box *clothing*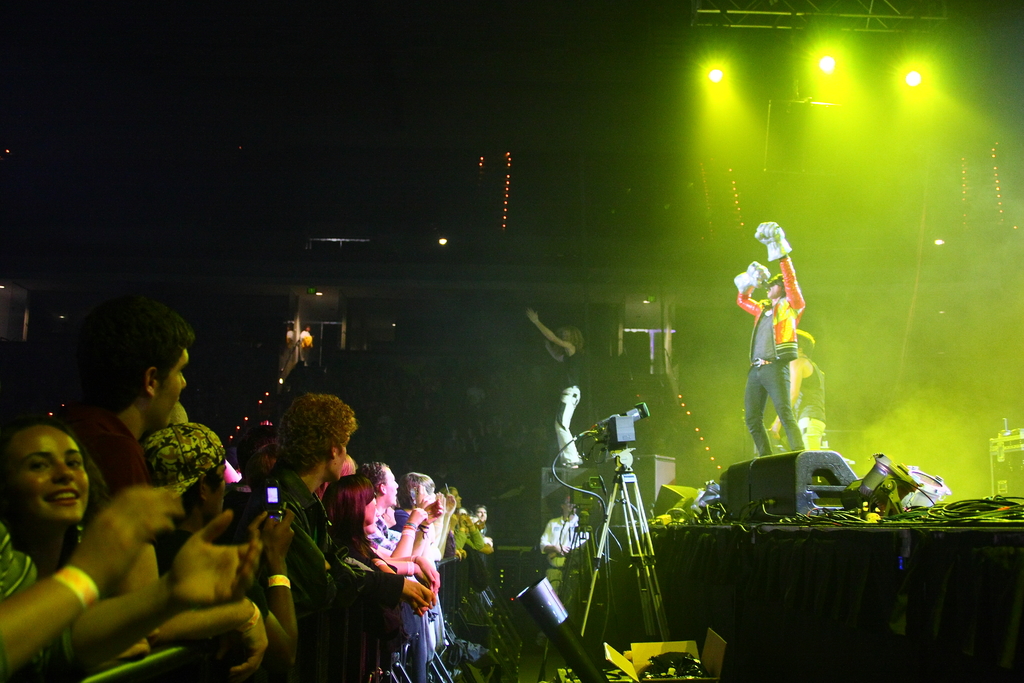
<box>735,245,804,457</box>
